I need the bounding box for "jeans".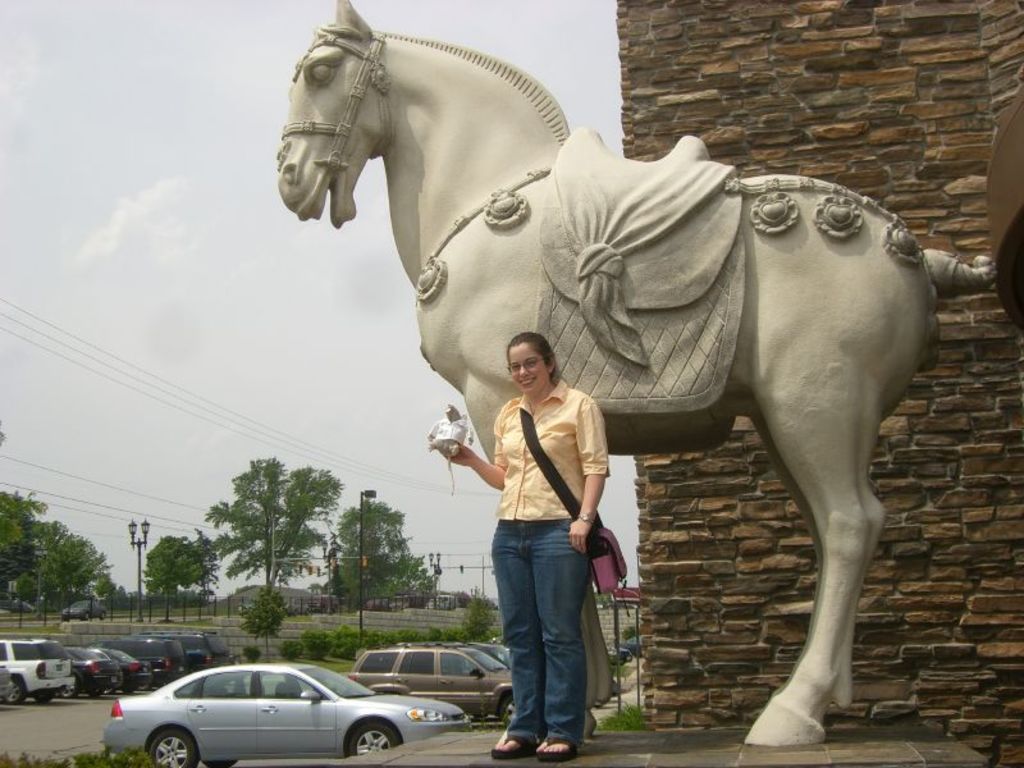
Here it is: pyautogui.locateOnScreen(485, 521, 600, 753).
